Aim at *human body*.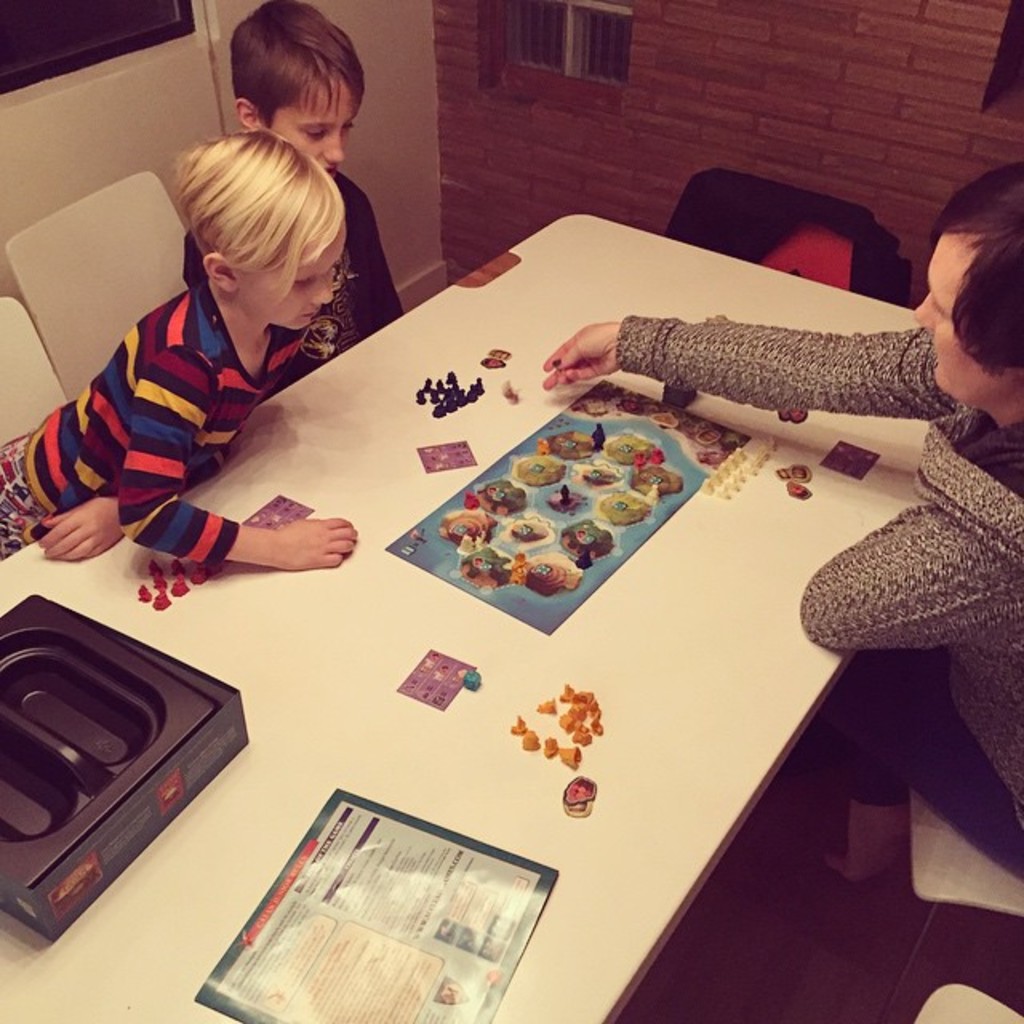
Aimed at left=187, top=0, right=398, bottom=358.
